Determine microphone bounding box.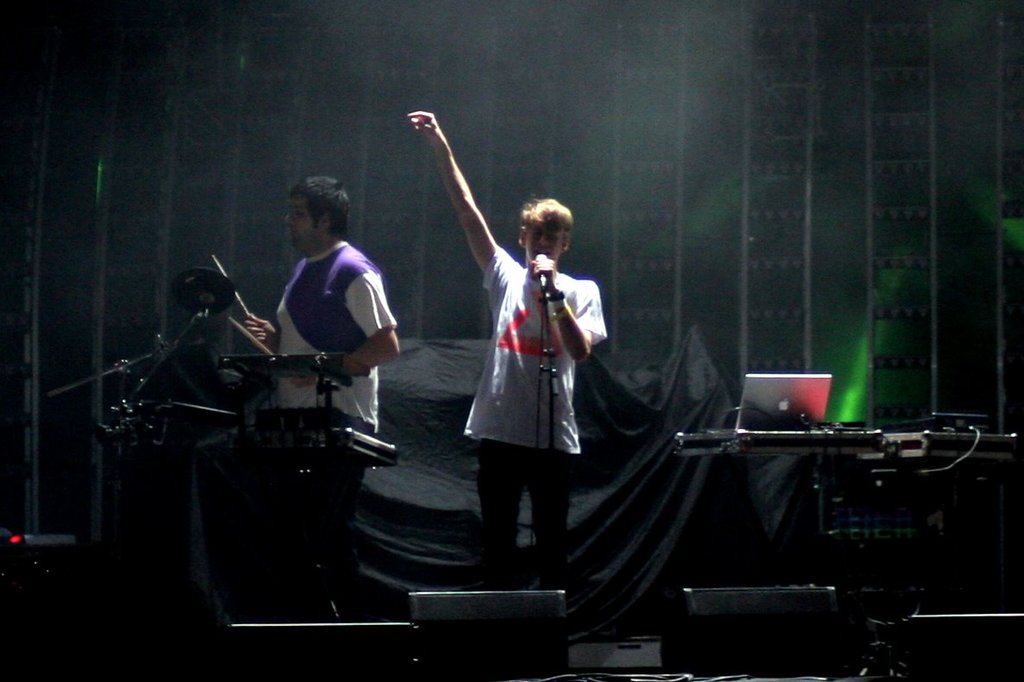
Determined: <box>534,251,547,293</box>.
